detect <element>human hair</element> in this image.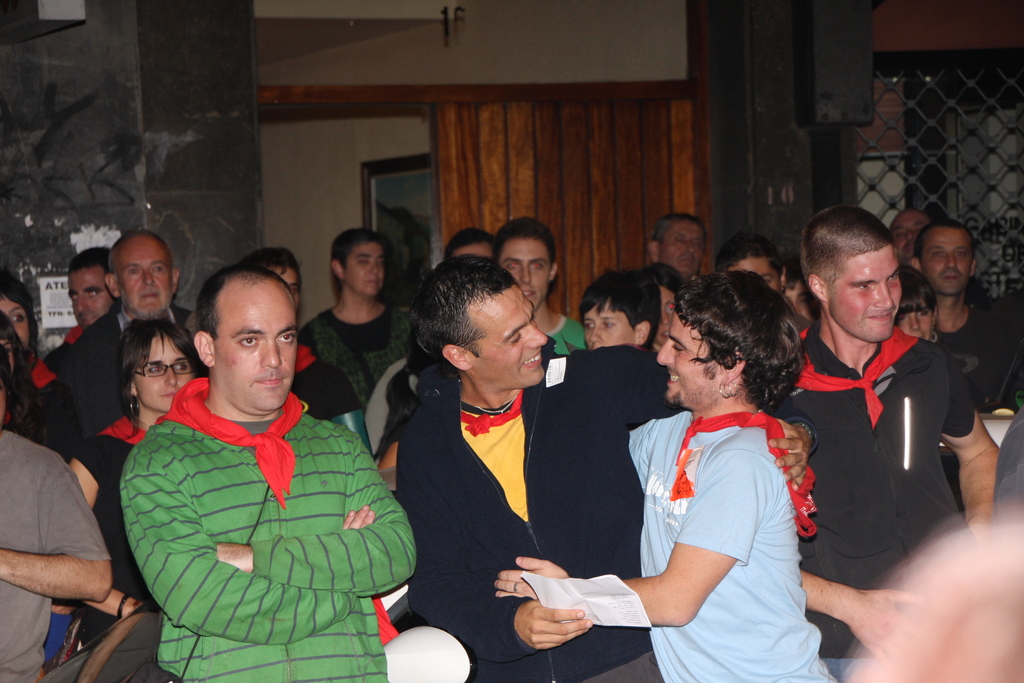
Detection: 0/311/44/446.
